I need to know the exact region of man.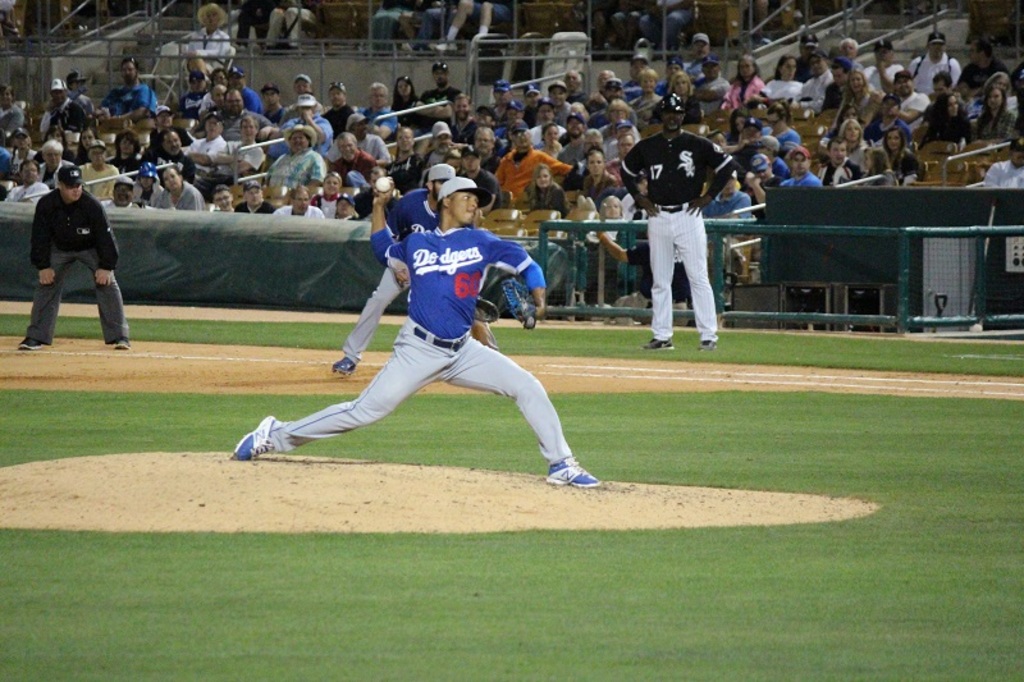
Region: [470,128,503,166].
